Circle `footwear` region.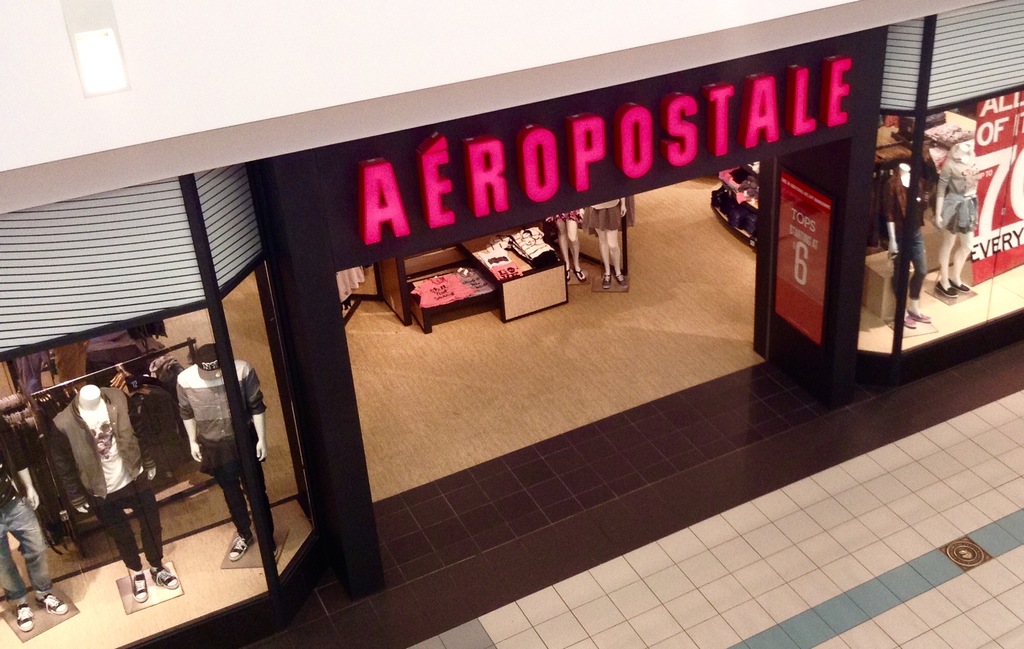
Region: 931,278,956,298.
